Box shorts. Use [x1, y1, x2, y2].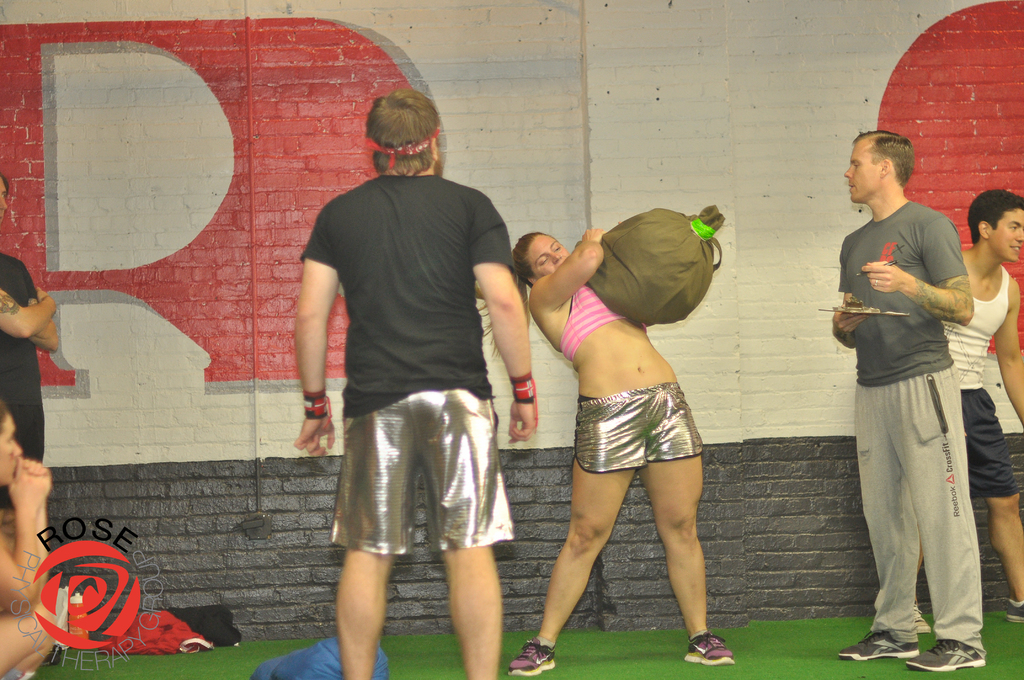
[573, 380, 707, 472].
